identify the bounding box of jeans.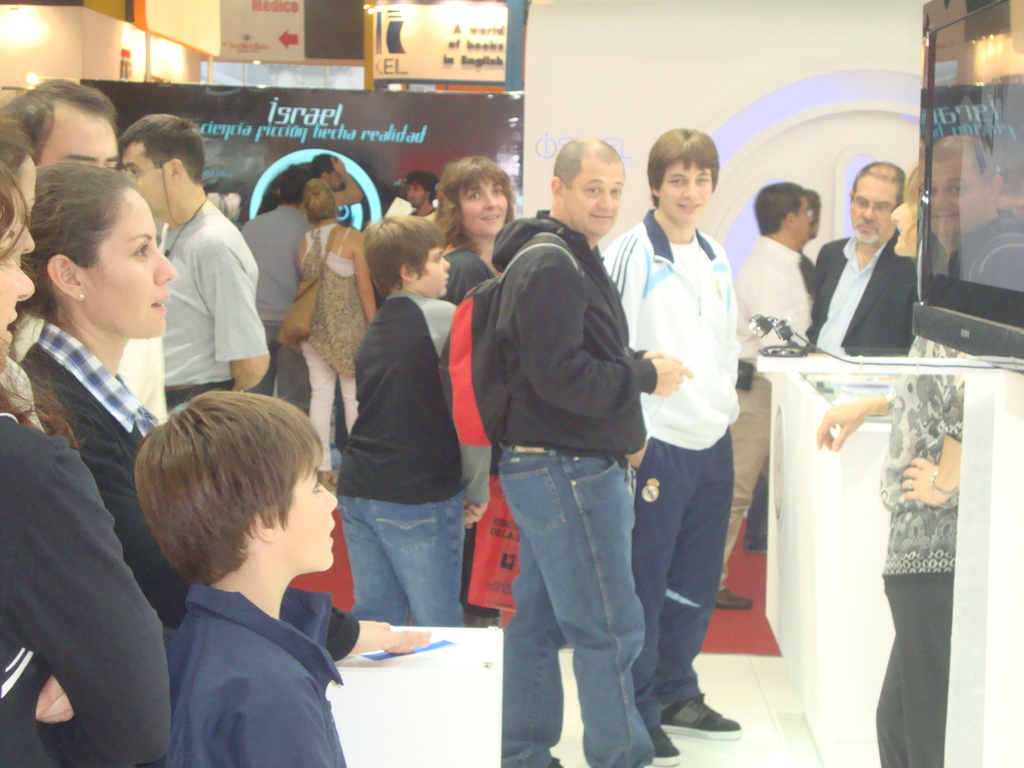
[512,434,678,767].
